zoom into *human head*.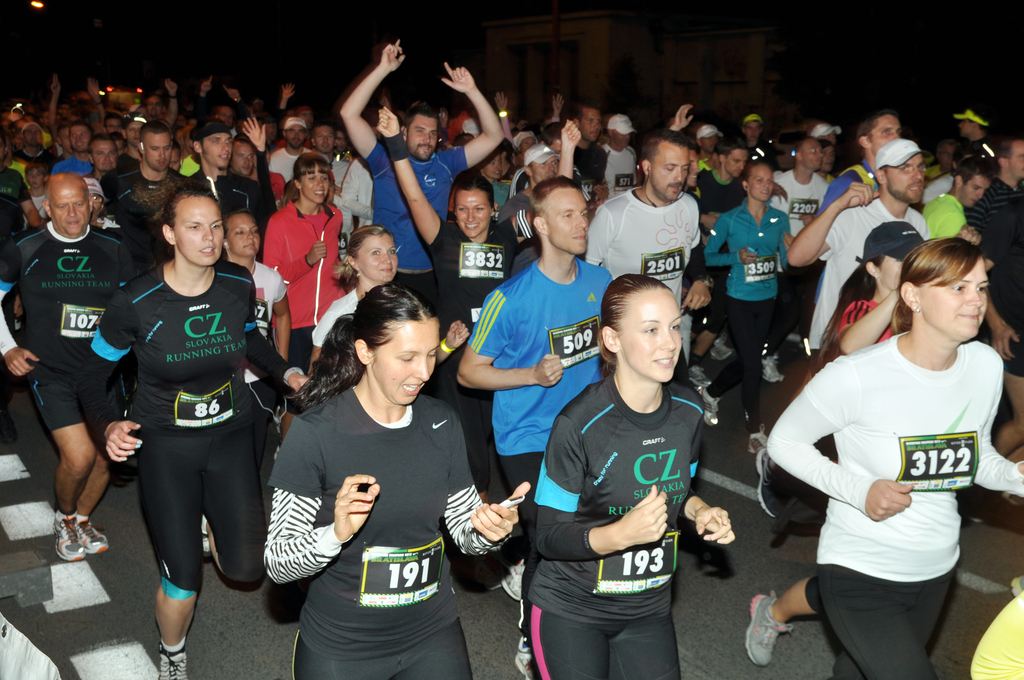
Zoom target: 68,125,92,155.
